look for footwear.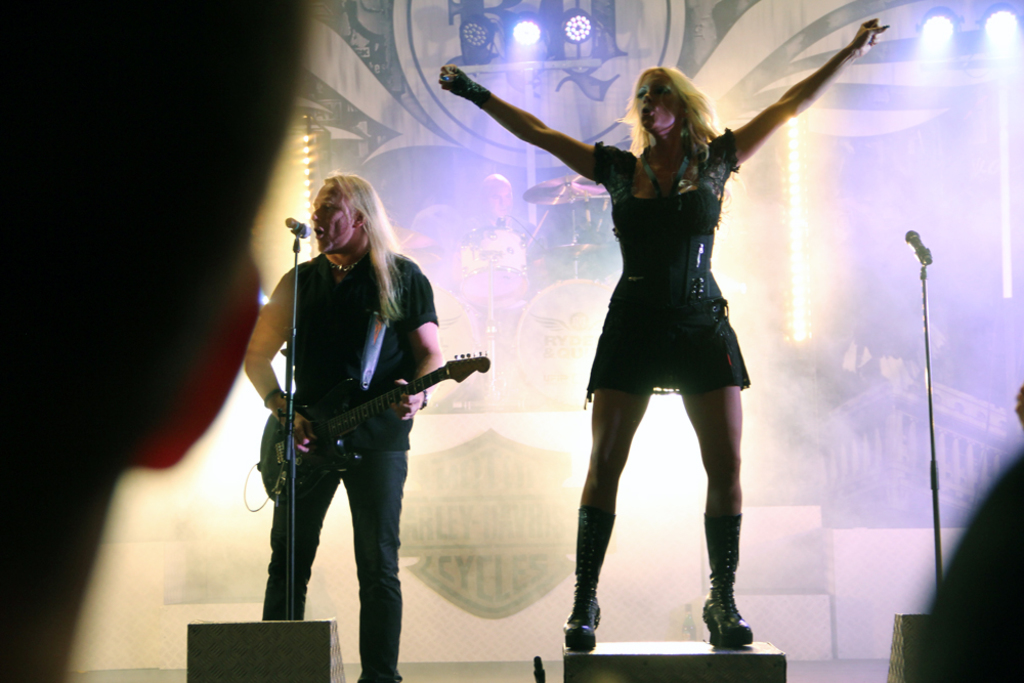
Found: bbox(698, 507, 752, 644).
